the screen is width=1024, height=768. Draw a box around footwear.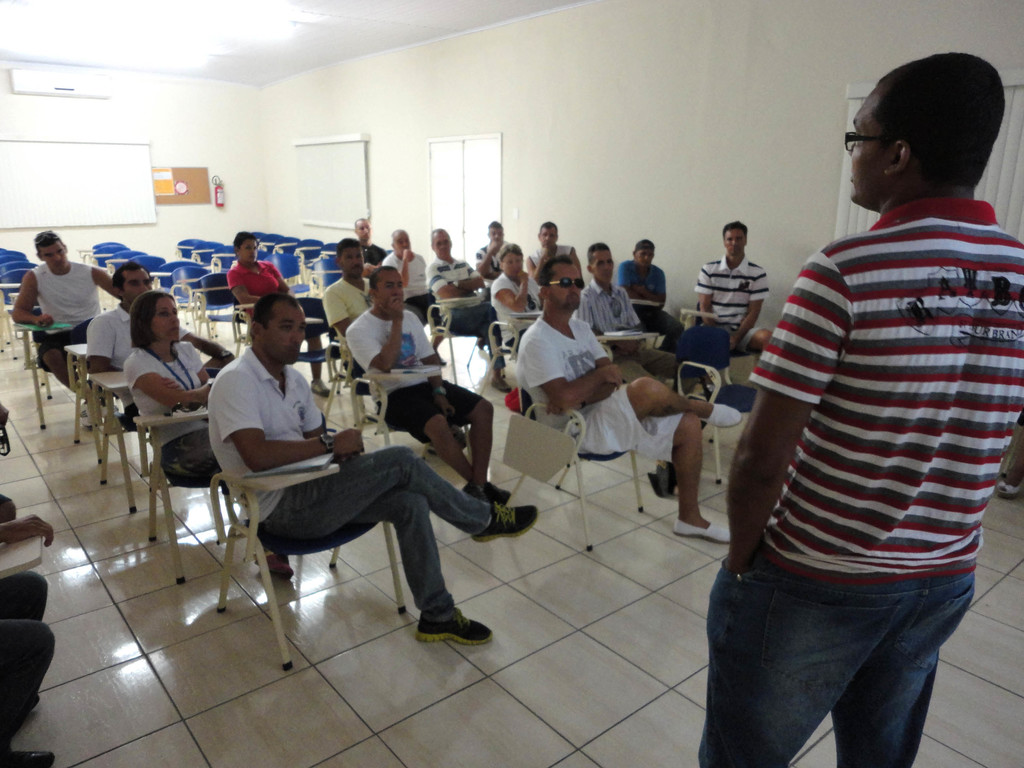
[465, 487, 486, 502].
